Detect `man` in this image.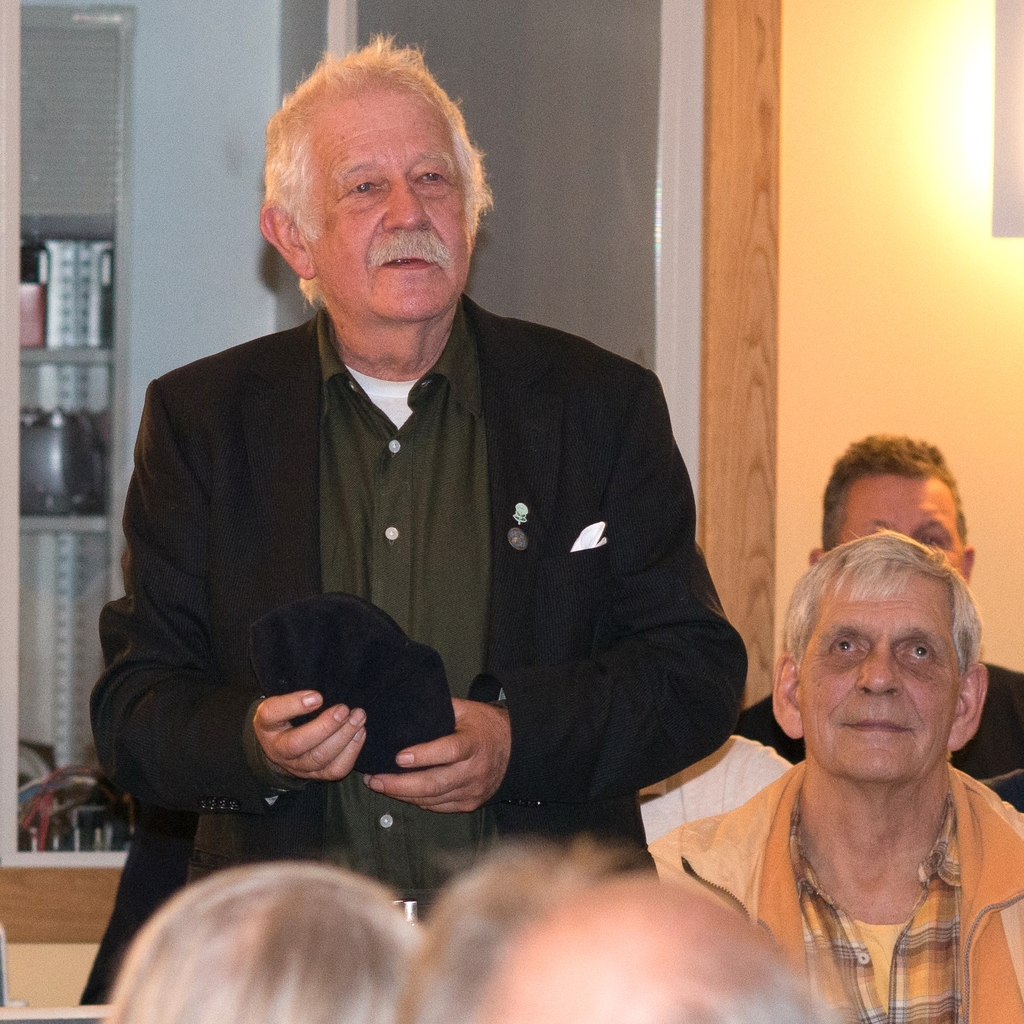
Detection: <region>95, 852, 431, 1023</region>.
